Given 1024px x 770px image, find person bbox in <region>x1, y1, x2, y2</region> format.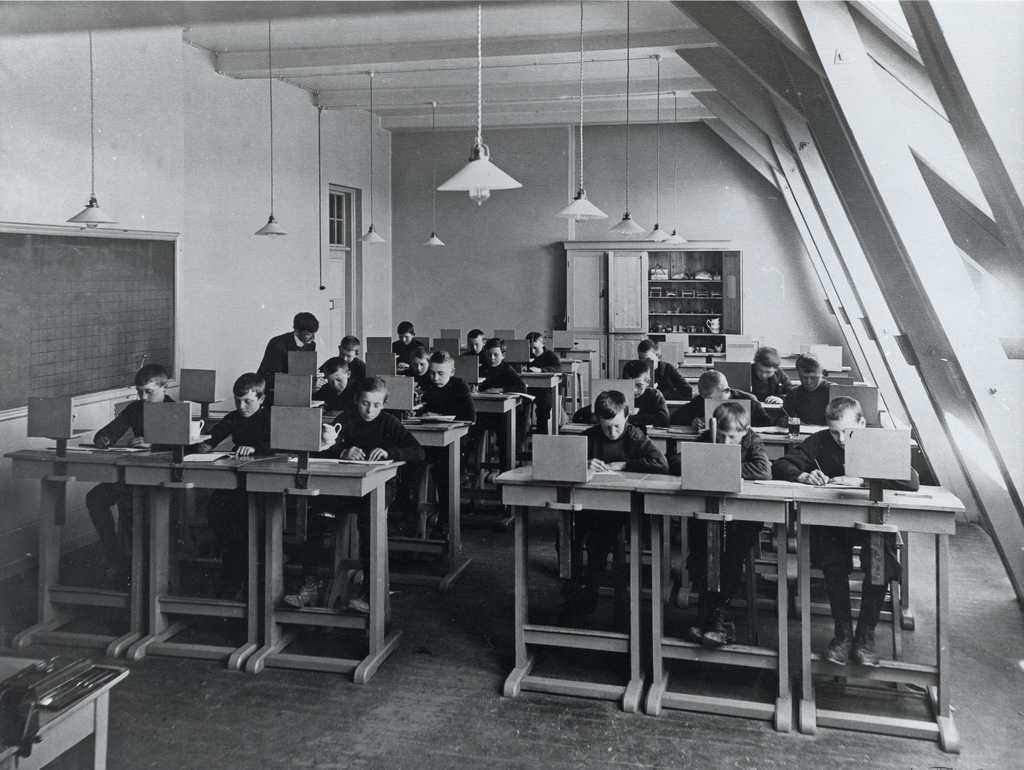
<region>387, 348, 476, 543</region>.
